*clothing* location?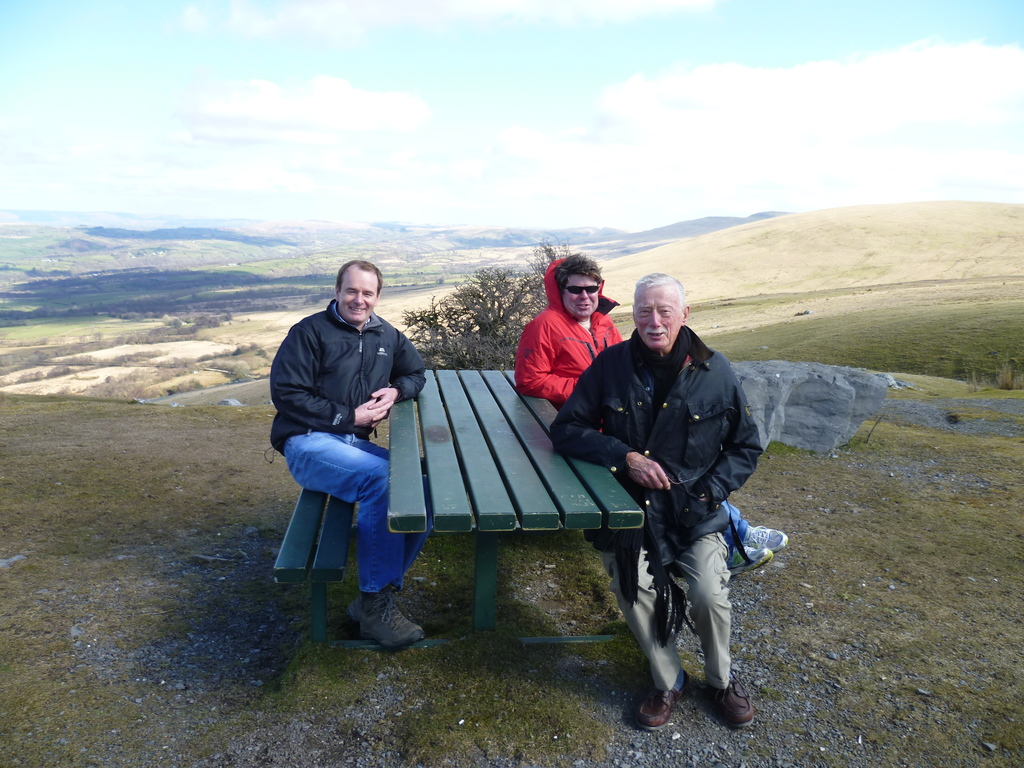
region(269, 301, 437, 601)
